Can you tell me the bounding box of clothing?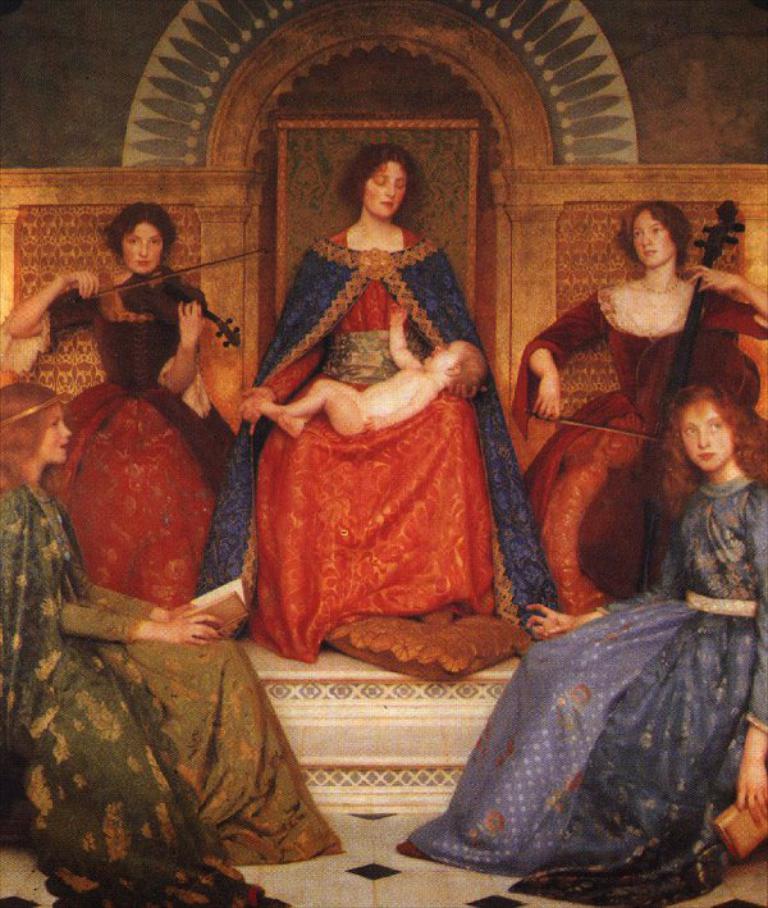
region(517, 288, 767, 619).
